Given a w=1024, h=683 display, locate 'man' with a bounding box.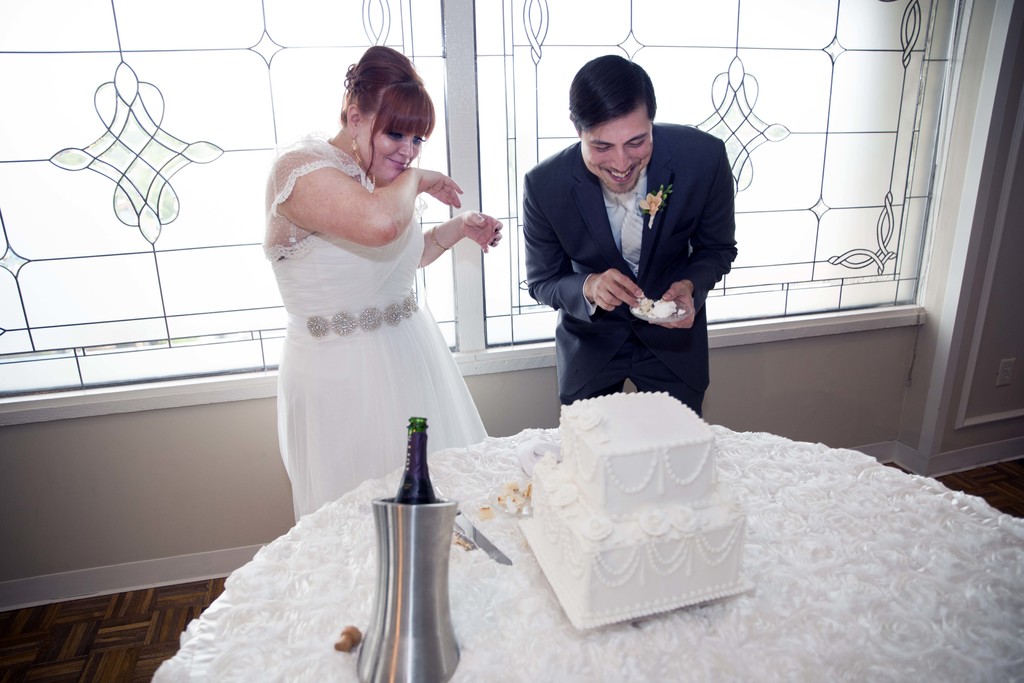
Located: locate(511, 67, 751, 428).
